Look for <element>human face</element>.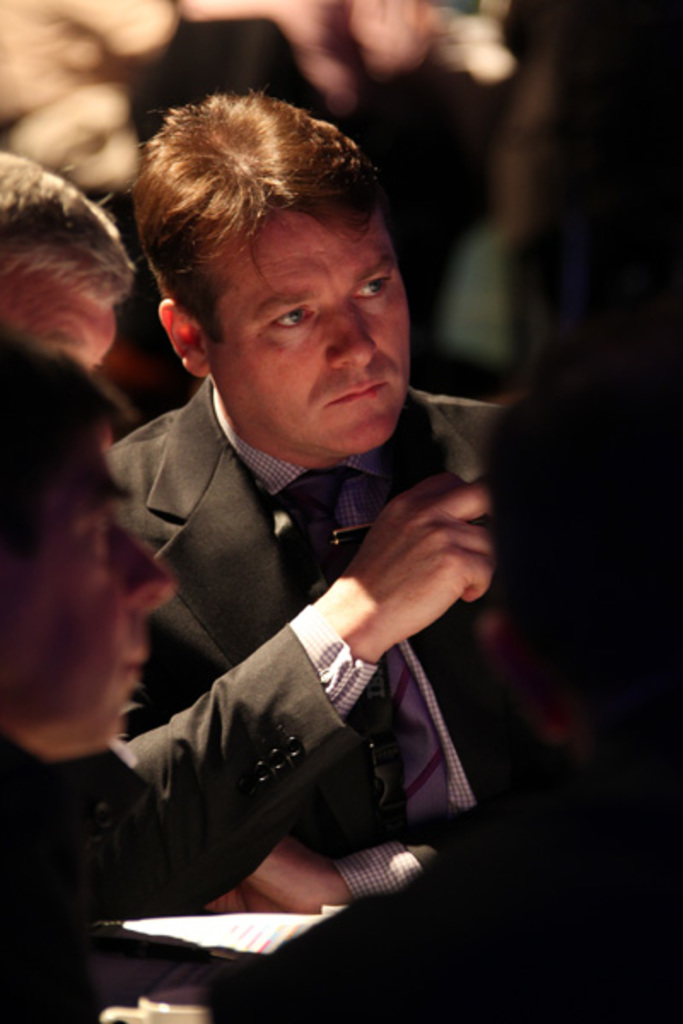
Found: (178, 201, 412, 454).
